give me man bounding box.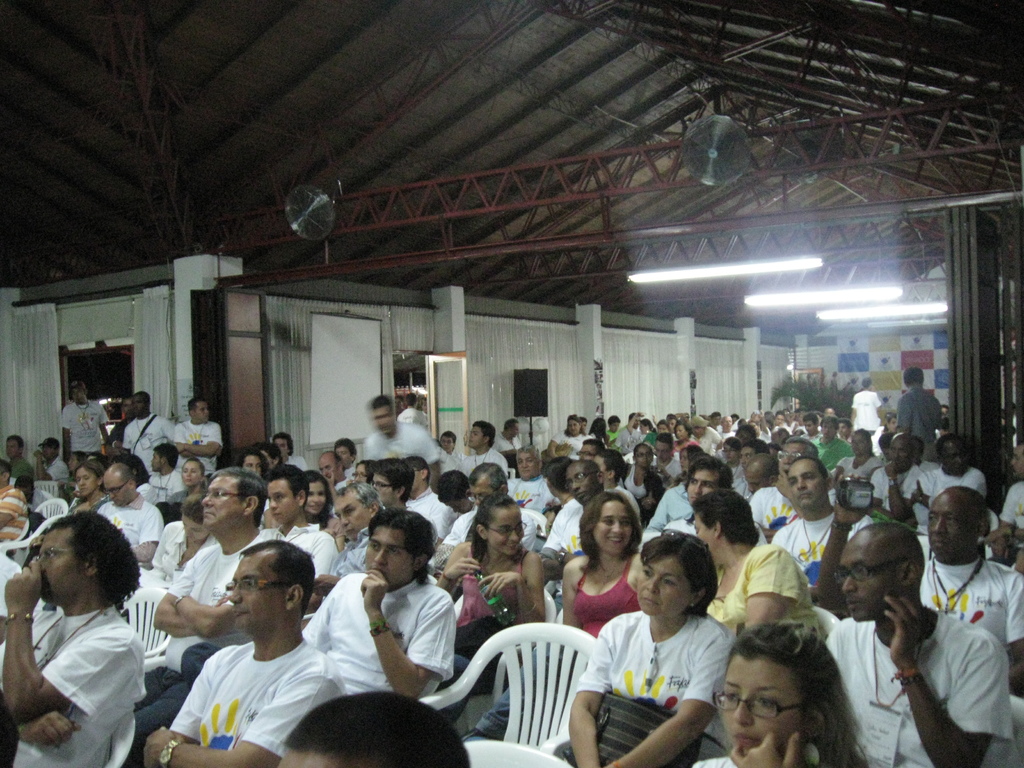
[x1=118, y1=388, x2=180, y2=477].
